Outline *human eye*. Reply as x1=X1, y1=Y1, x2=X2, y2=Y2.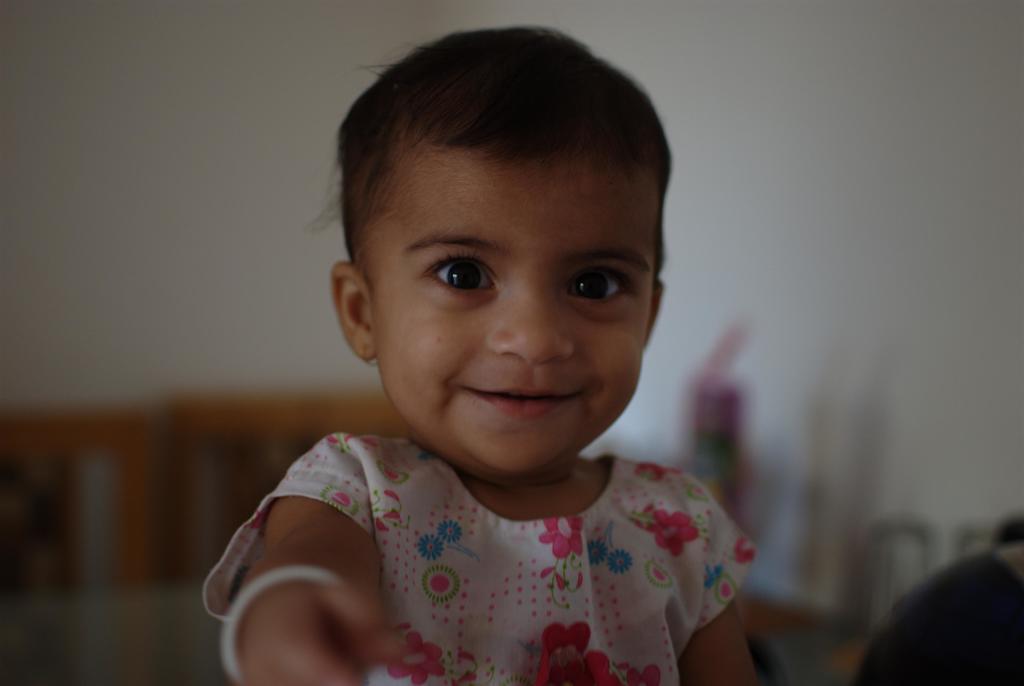
x1=565, y1=266, x2=631, y2=310.
